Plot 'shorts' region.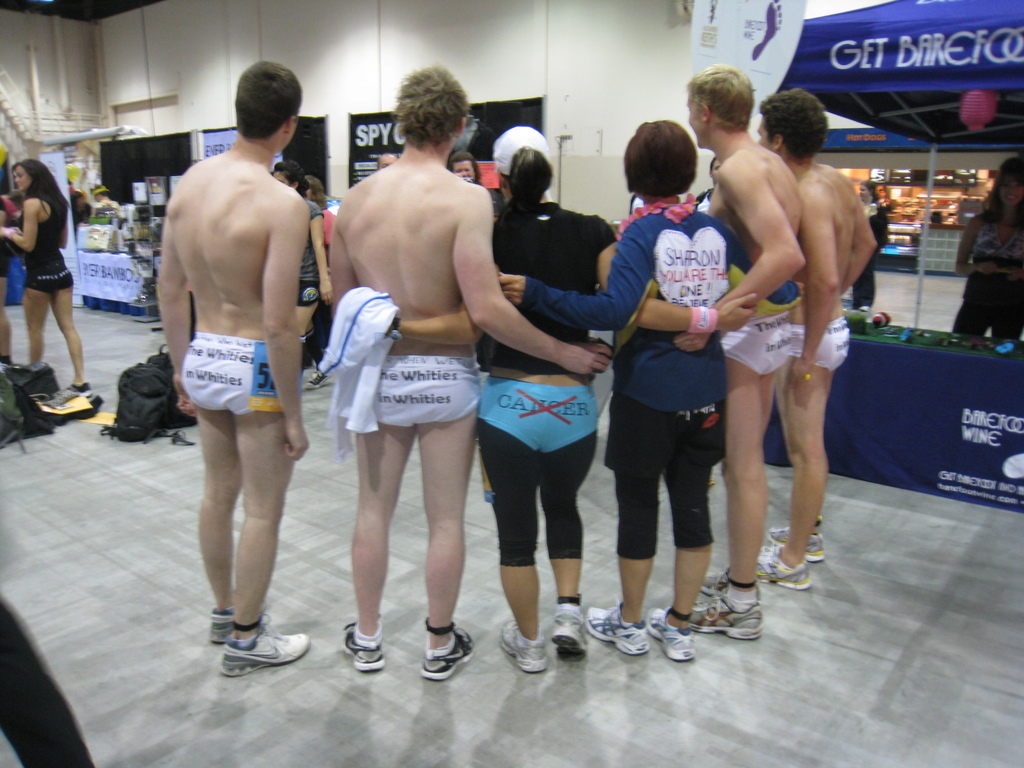
Plotted at 371 356 483 426.
